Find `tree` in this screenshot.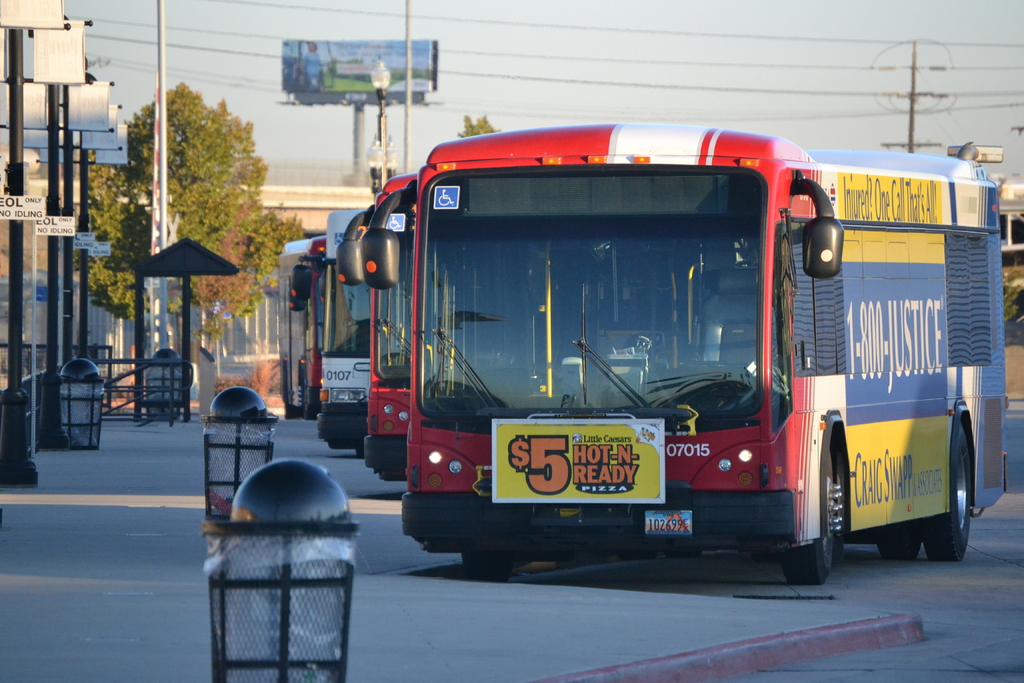
The bounding box for `tree` is region(452, 110, 510, 147).
